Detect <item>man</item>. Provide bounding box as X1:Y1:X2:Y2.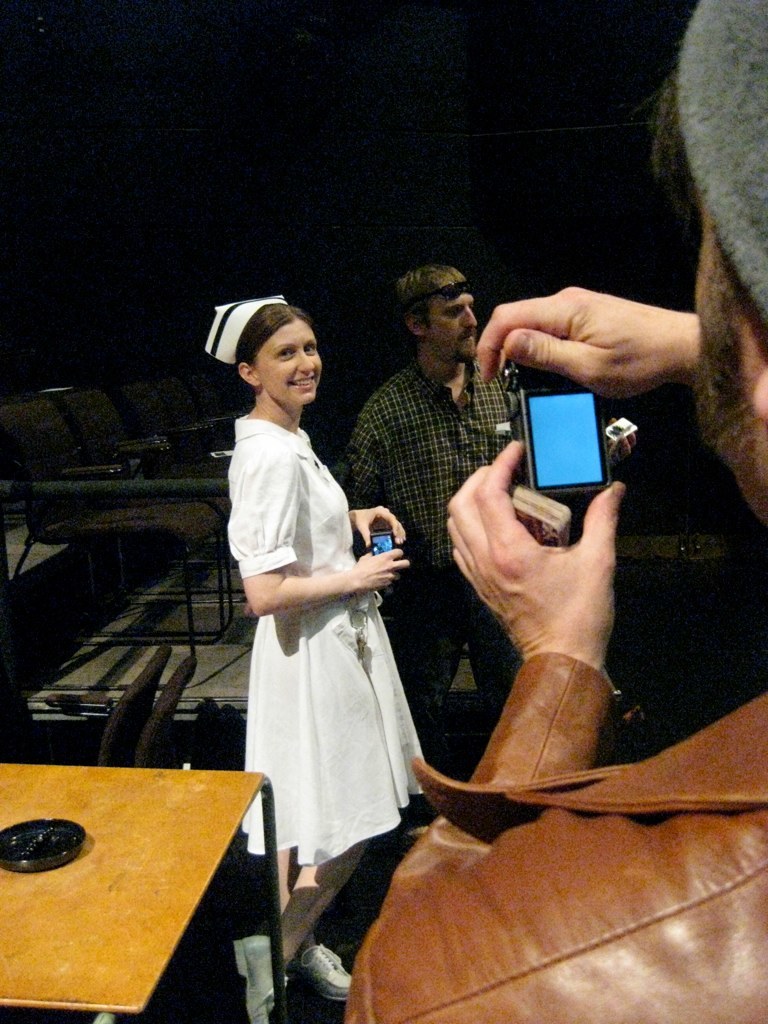
350:263:642:751.
